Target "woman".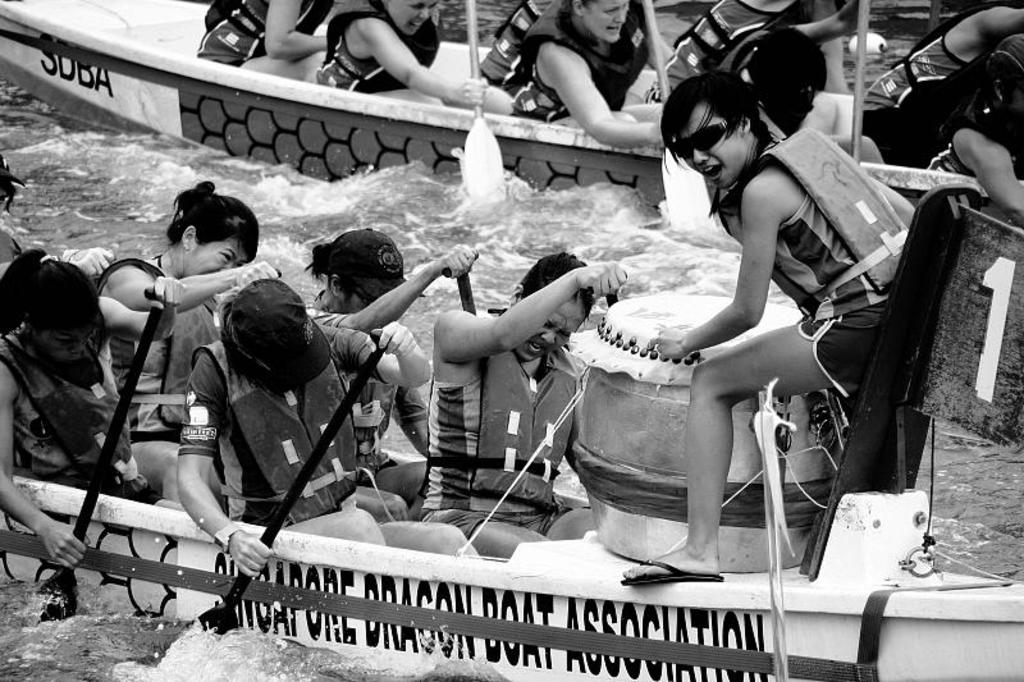
Target region: x1=92 y1=180 x2=282 y2=516.
